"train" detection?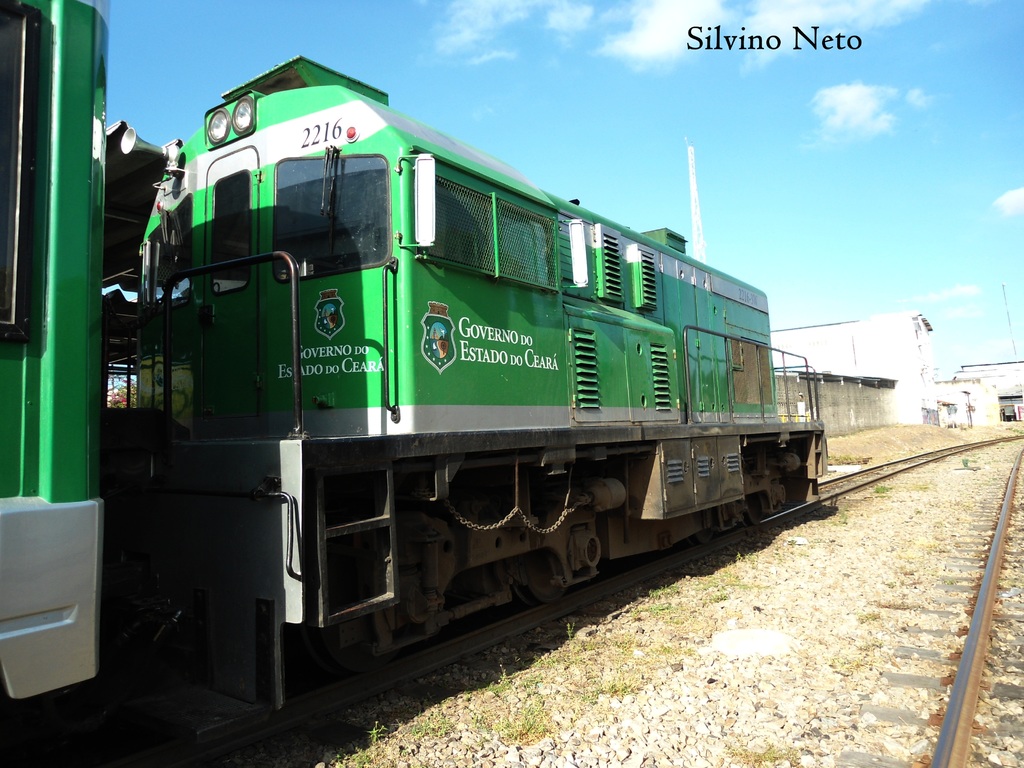
Rect(0, 0, 823, 767)
